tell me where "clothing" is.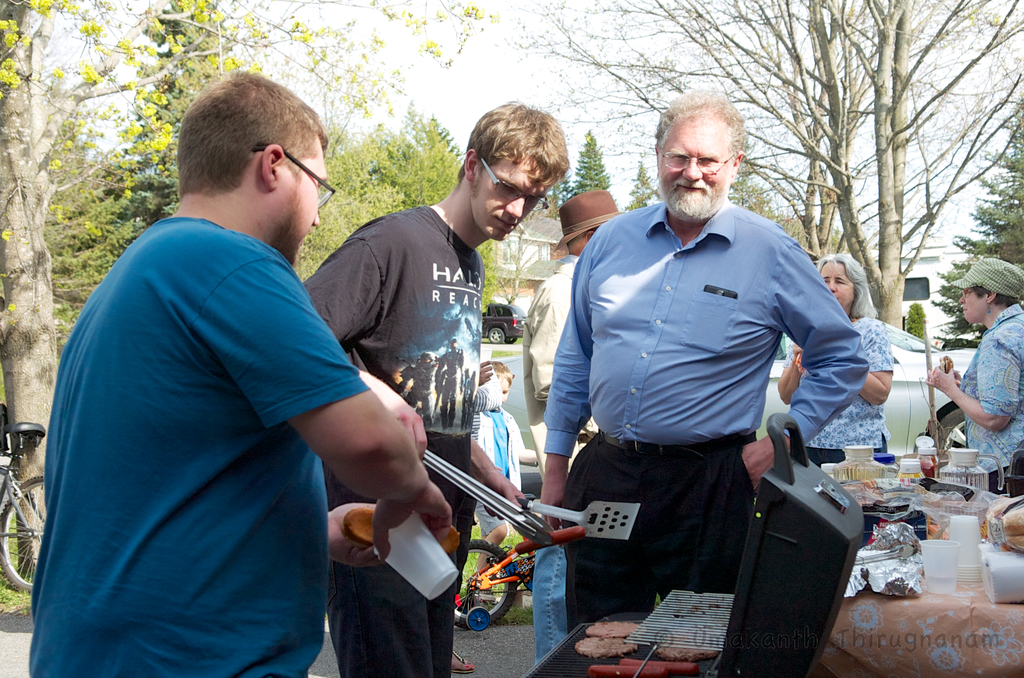
"clothing" is at [x1=955, y1=300, x2=1023, y2=492].
